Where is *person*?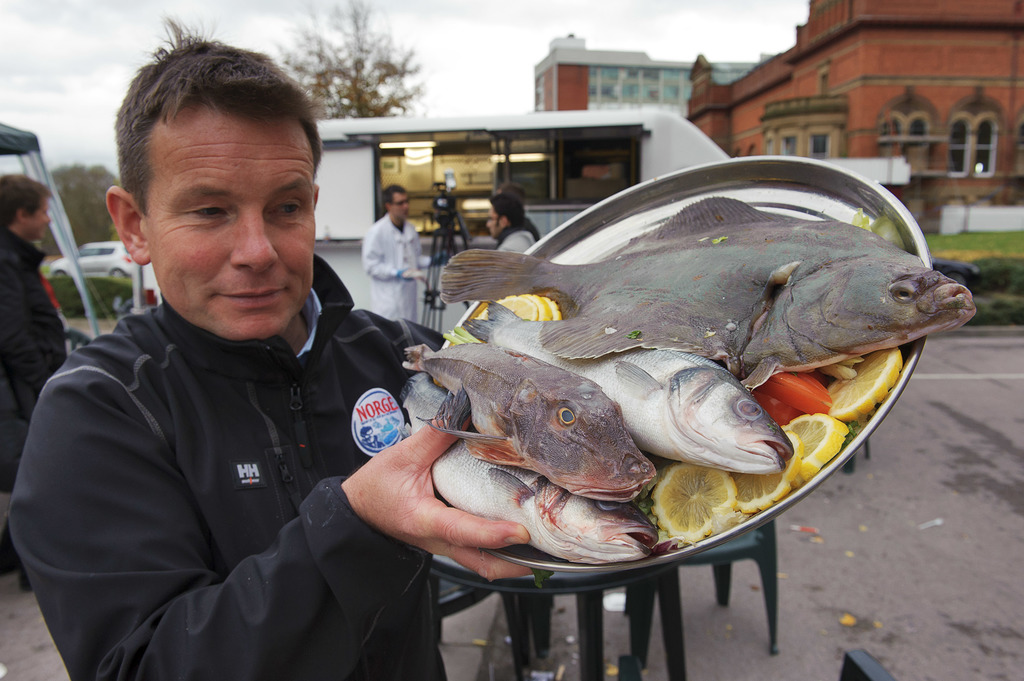
{"left": 0, "top": 173, "right": 73, "bottom": 589}.
